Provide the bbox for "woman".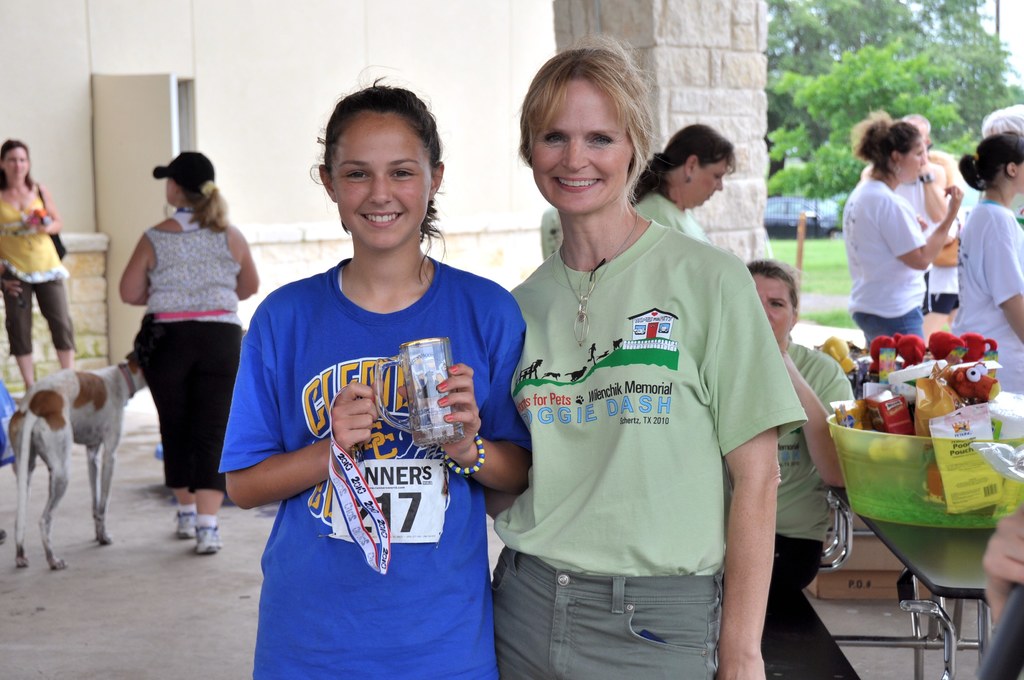
x1=833, y1=108, x2=965, y2=346.
